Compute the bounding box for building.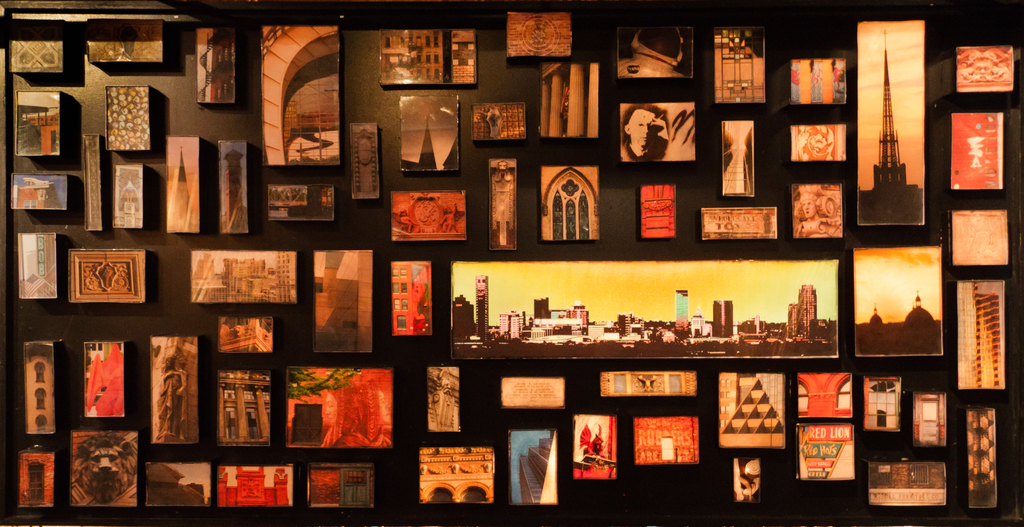
bbox=(198, 32, 236, 103).
